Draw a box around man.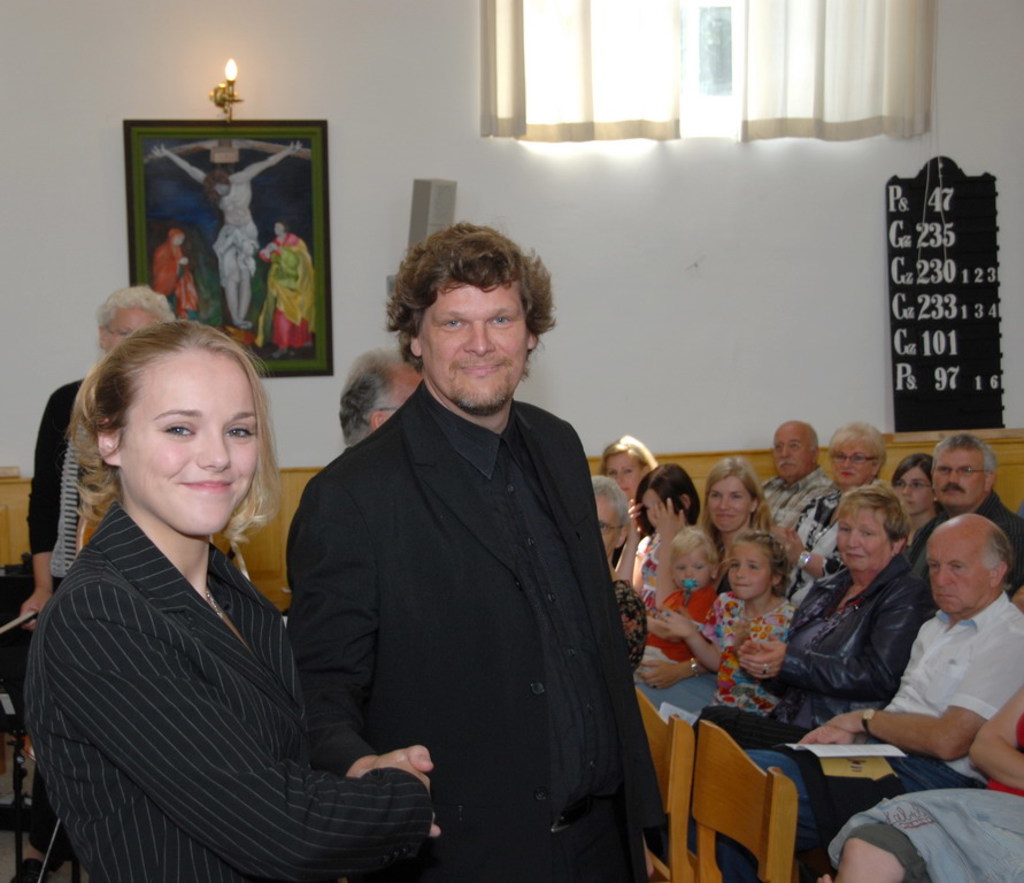
147:143:305:324.
